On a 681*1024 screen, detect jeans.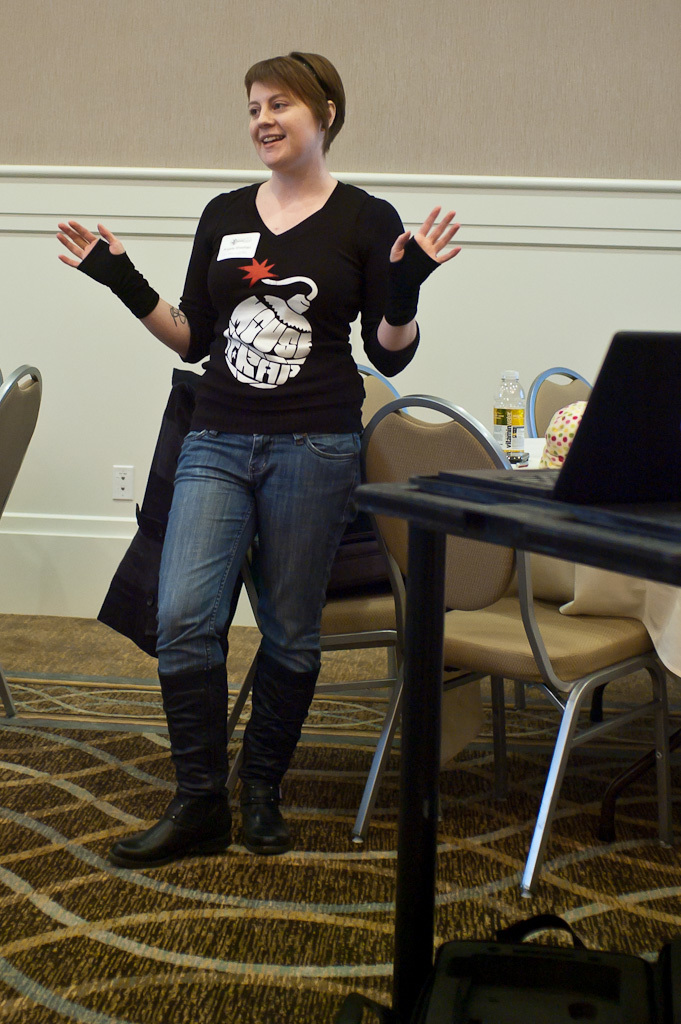
(left=148, top=425, right=354, bottom=832).
